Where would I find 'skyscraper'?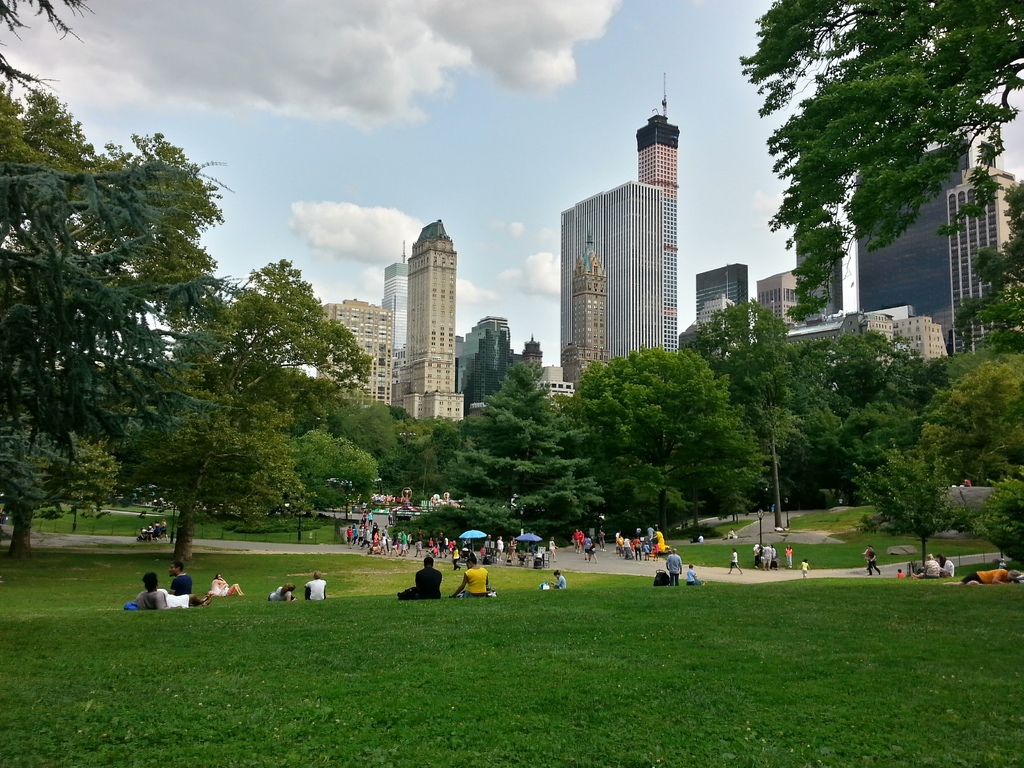
At 682 266 753 340.
